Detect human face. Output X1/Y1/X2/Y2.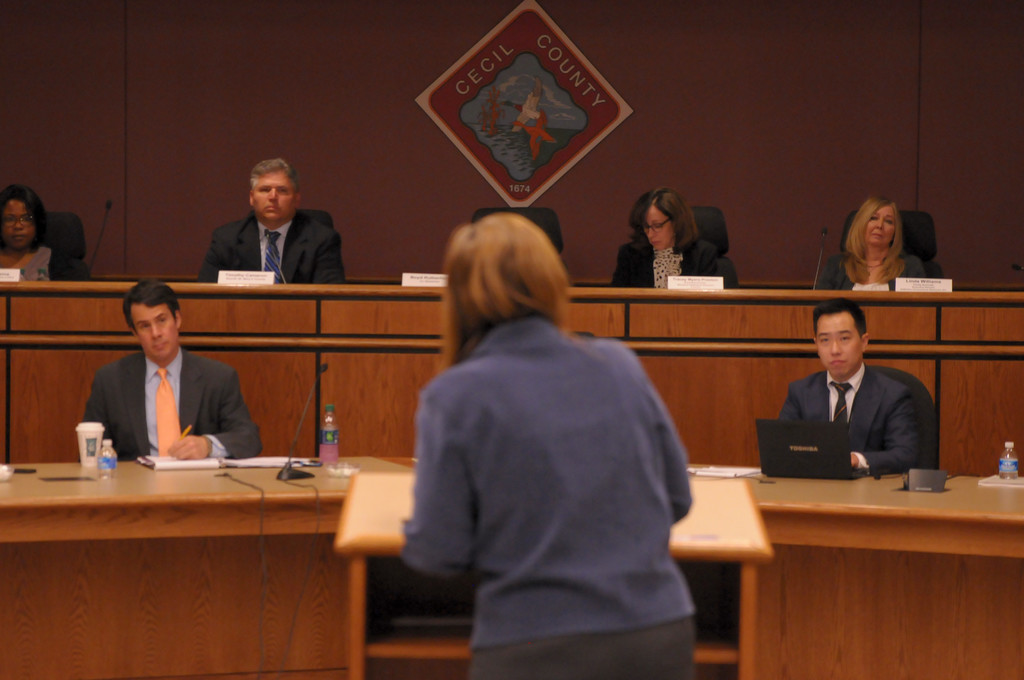
137/298/182/365.
